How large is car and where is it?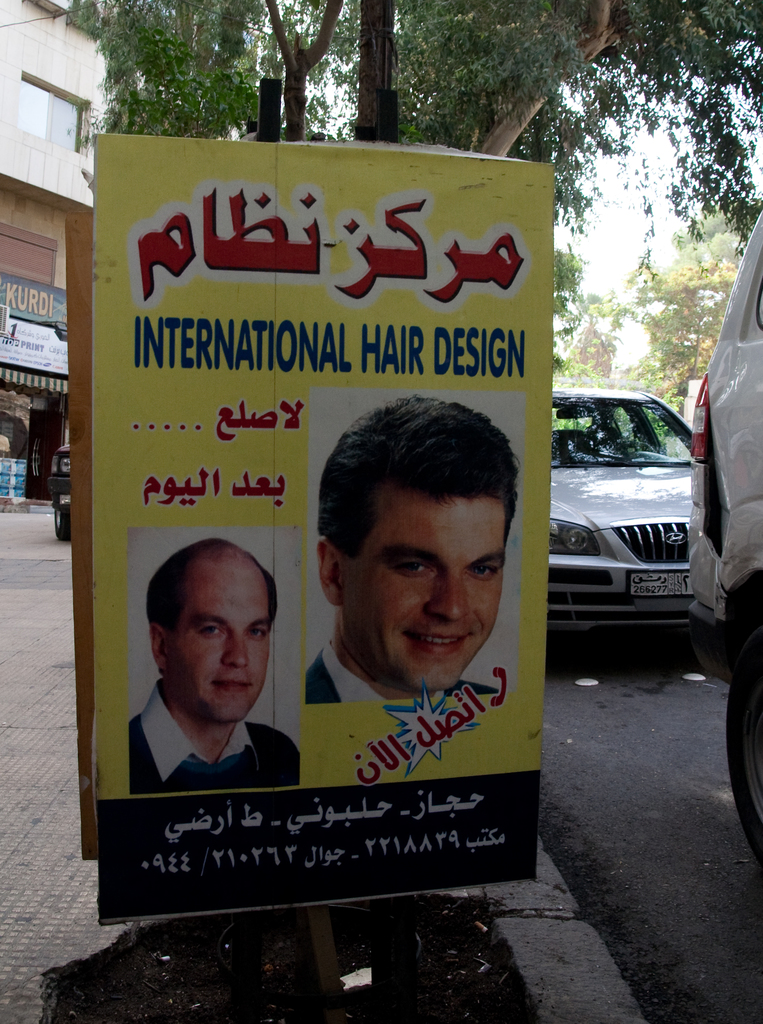
Bounding box: crop(542, 376, 725, 673).
